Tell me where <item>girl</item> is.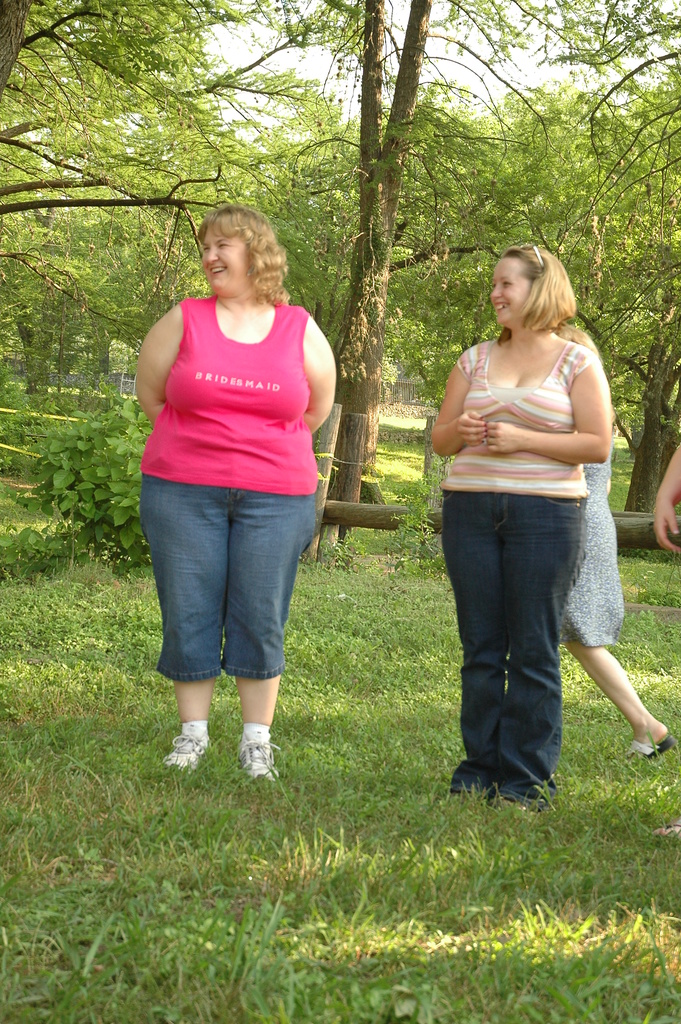
<item>girl</item> is at bbox=(561, 319, 675, 756).
